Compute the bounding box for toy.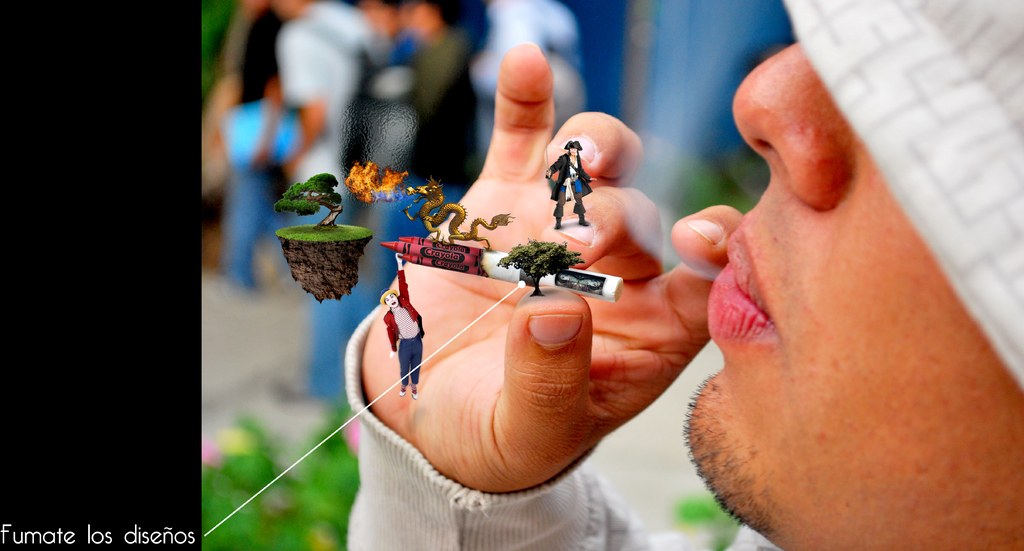
Rect(387, 248, 431, 394).
